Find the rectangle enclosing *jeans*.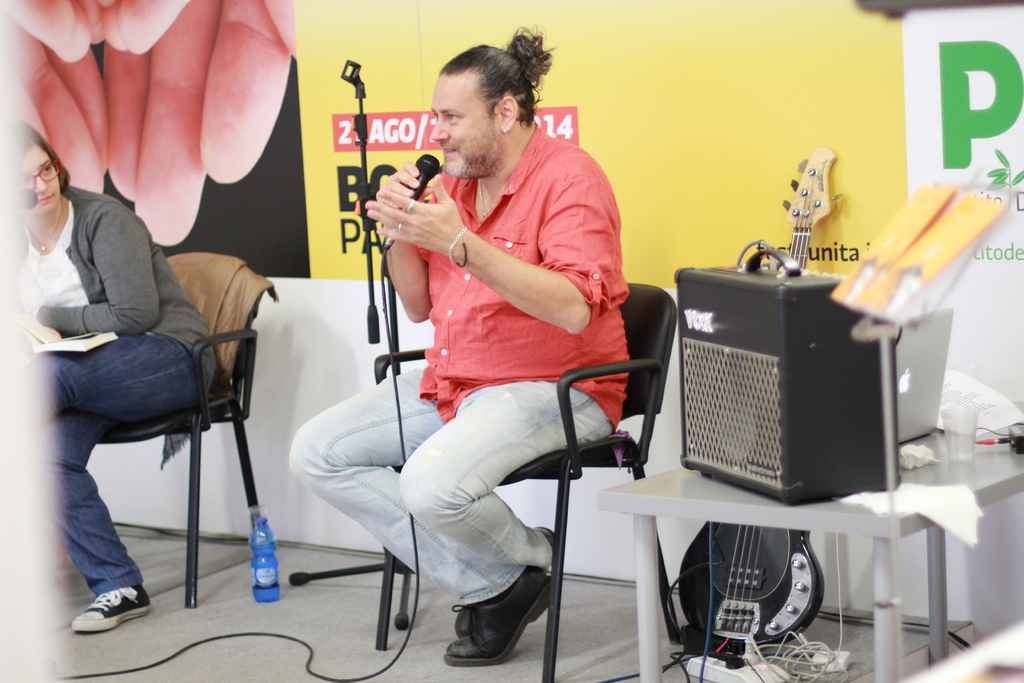
l=287, t=365, r=611, b=605.
